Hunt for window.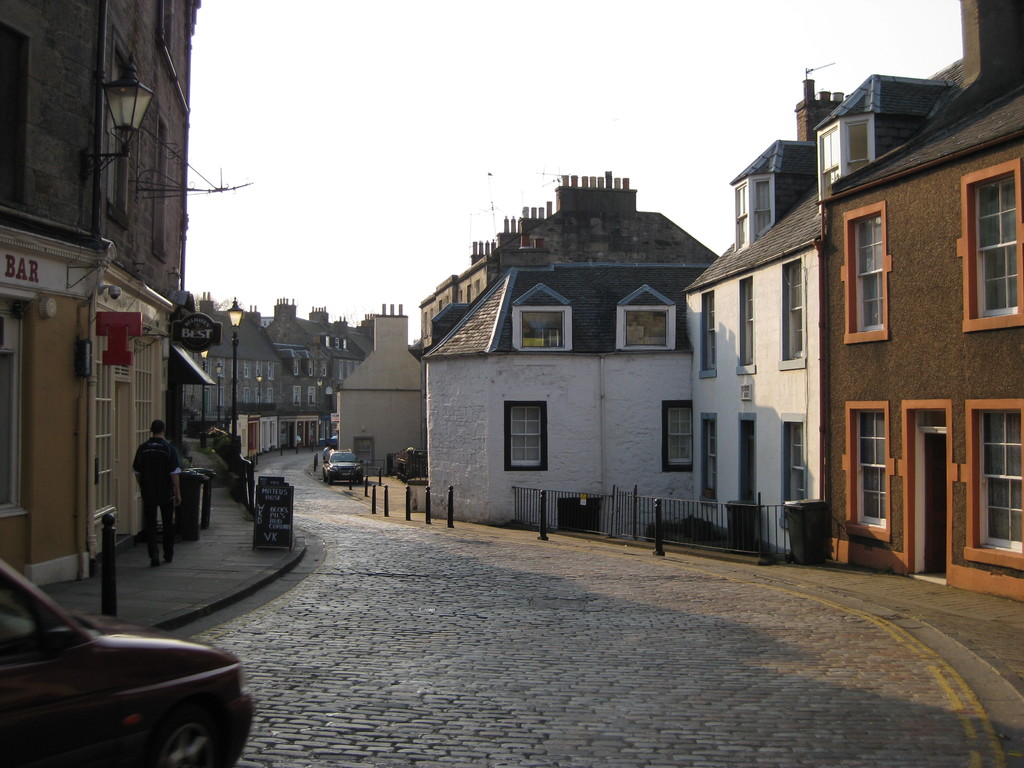
Hunted down at 742,281,753,365.
